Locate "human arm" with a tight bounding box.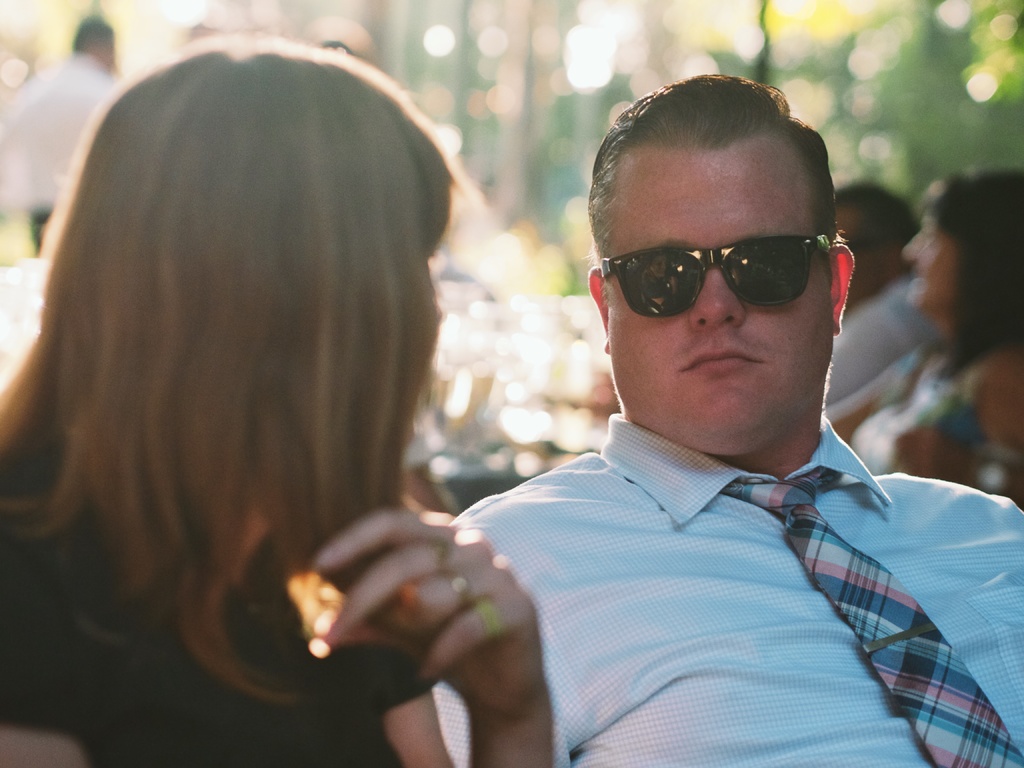
rect(432, 516, 573, 767).
